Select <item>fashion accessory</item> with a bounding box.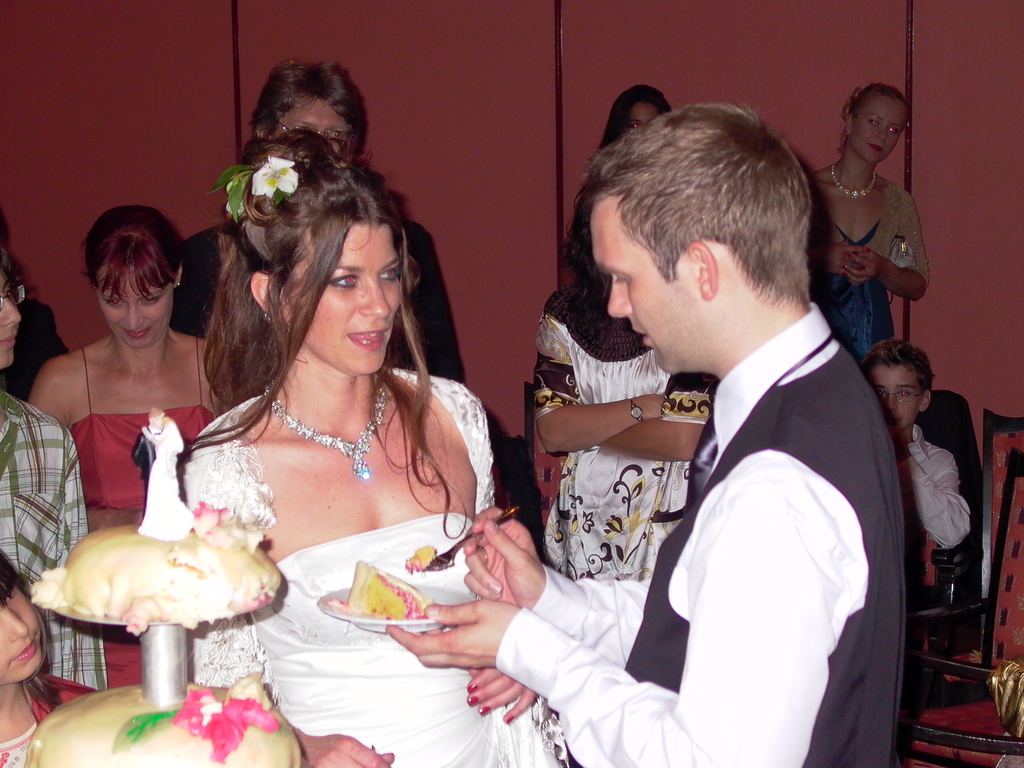
x1=205 y1=154 x2=301 y2=224.
